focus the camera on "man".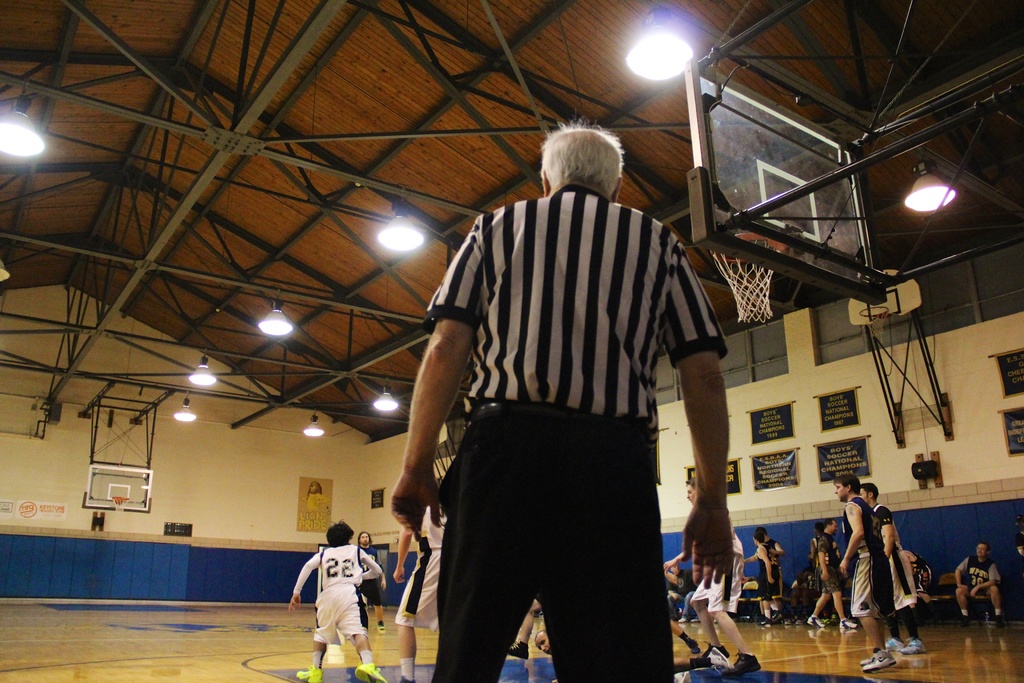
Focus region: [951,542,1006,625].
